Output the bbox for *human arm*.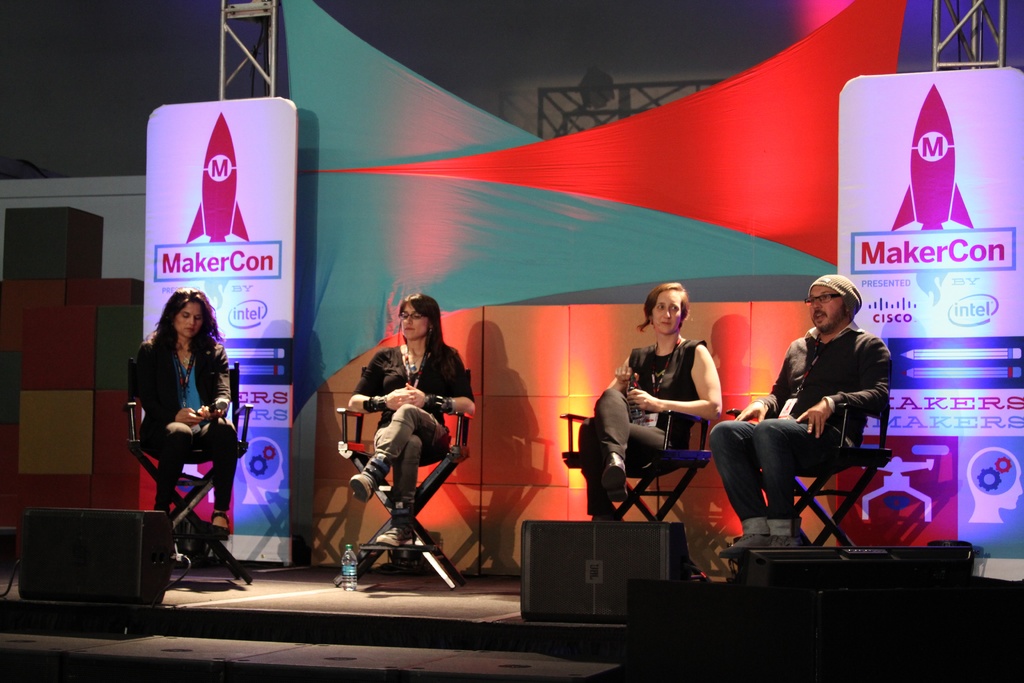
locate(801, 338, 888, 439).
